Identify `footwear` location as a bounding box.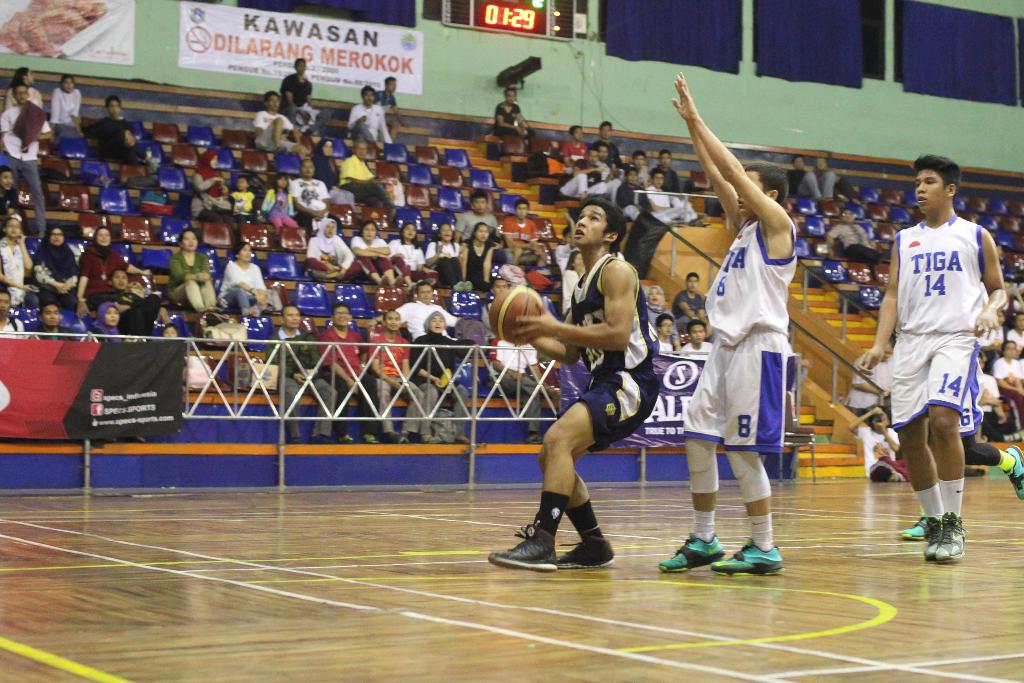
select_region(920, 506, 980, 570).
